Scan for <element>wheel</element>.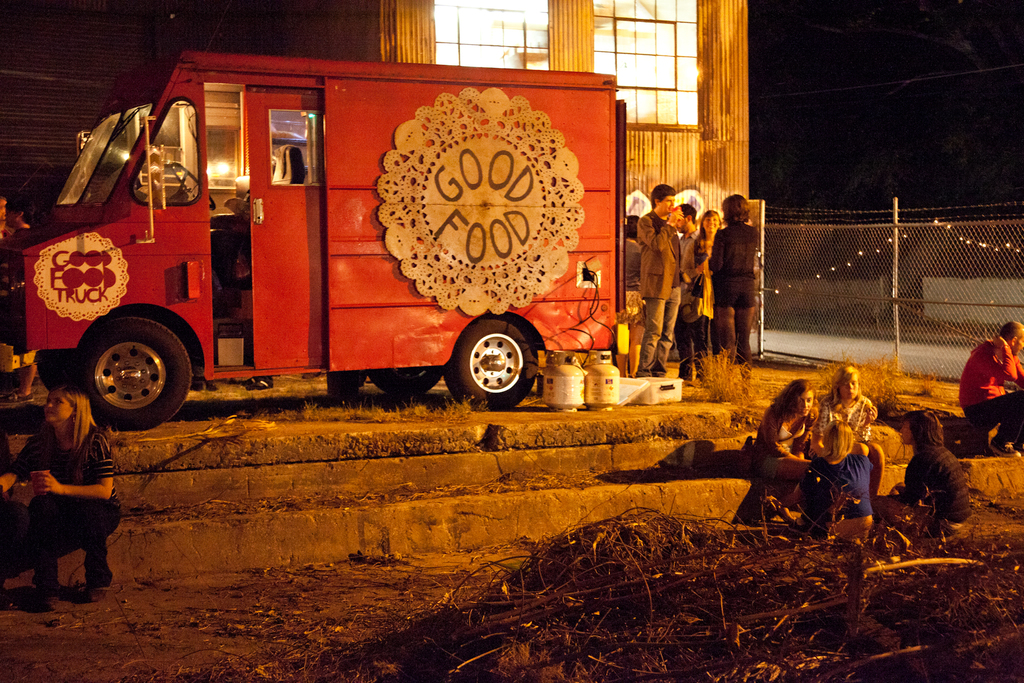
Scan result: rect(70, 311, 189, 422).
